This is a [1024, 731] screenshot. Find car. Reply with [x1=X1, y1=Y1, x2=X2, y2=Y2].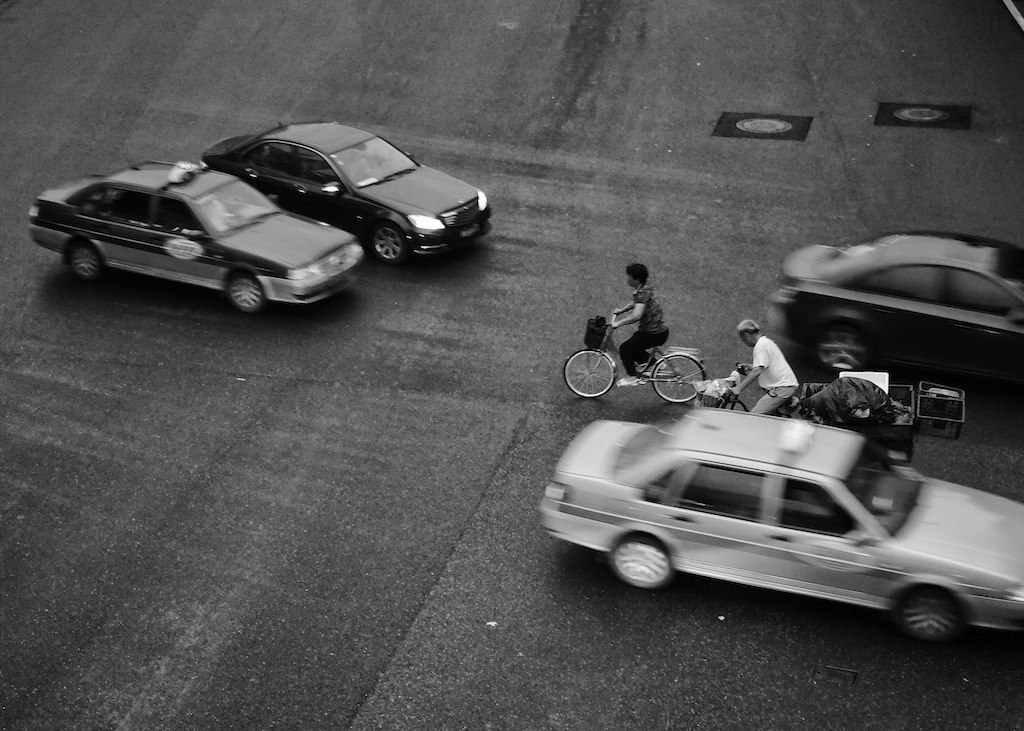
[x1=203, y1=120, x2=493, y2=269].
